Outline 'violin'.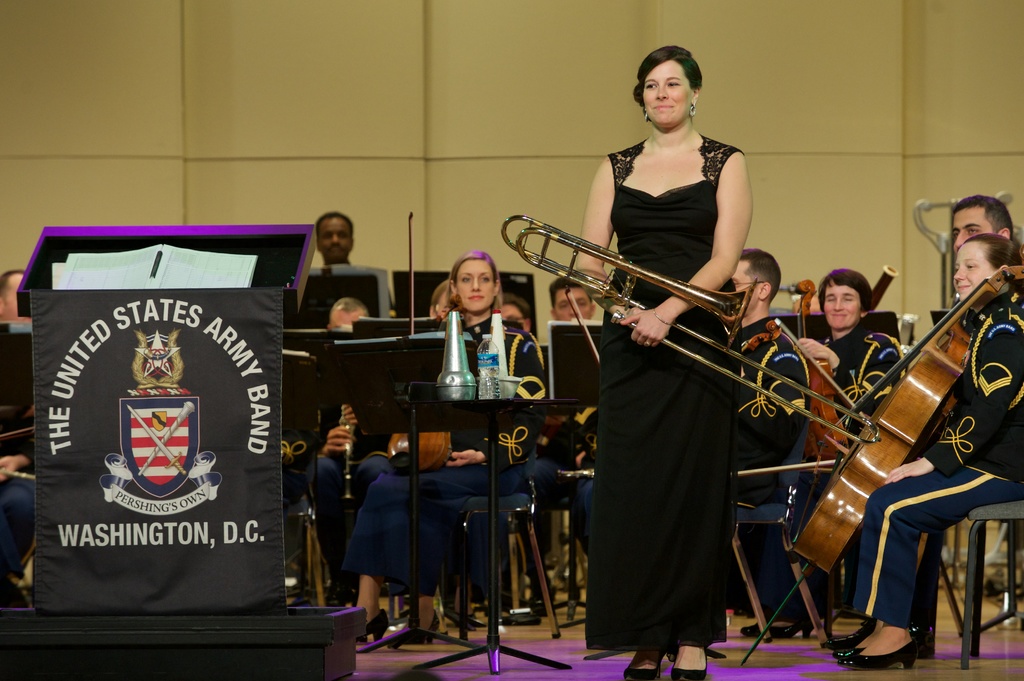
Outline: x1=730 y1=280 x2=854 y2=477.
